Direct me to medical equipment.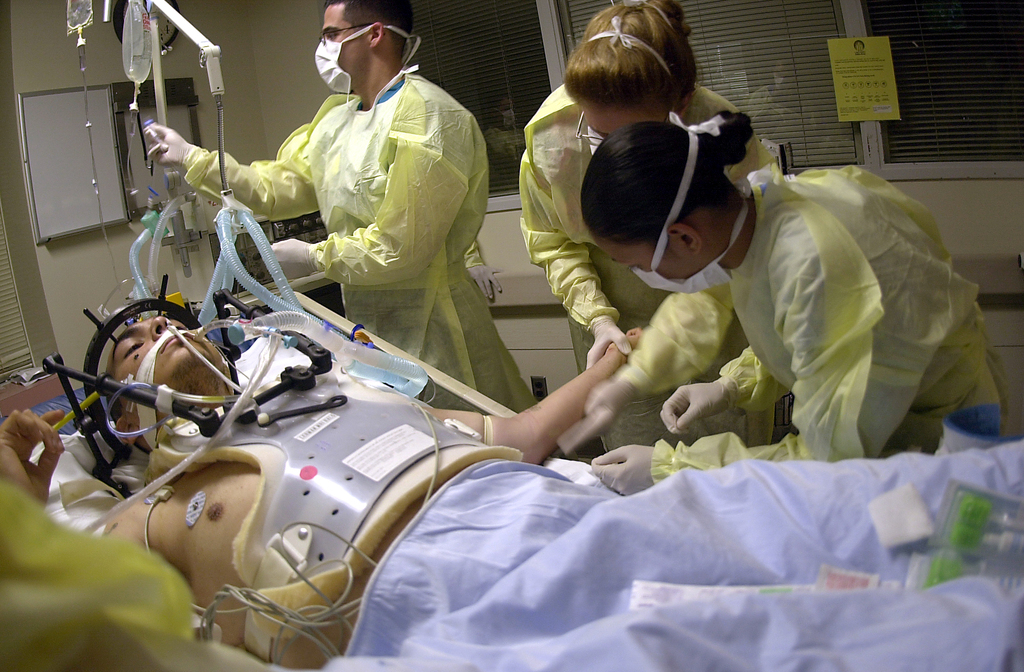
Direction: 40:267:350:517.
